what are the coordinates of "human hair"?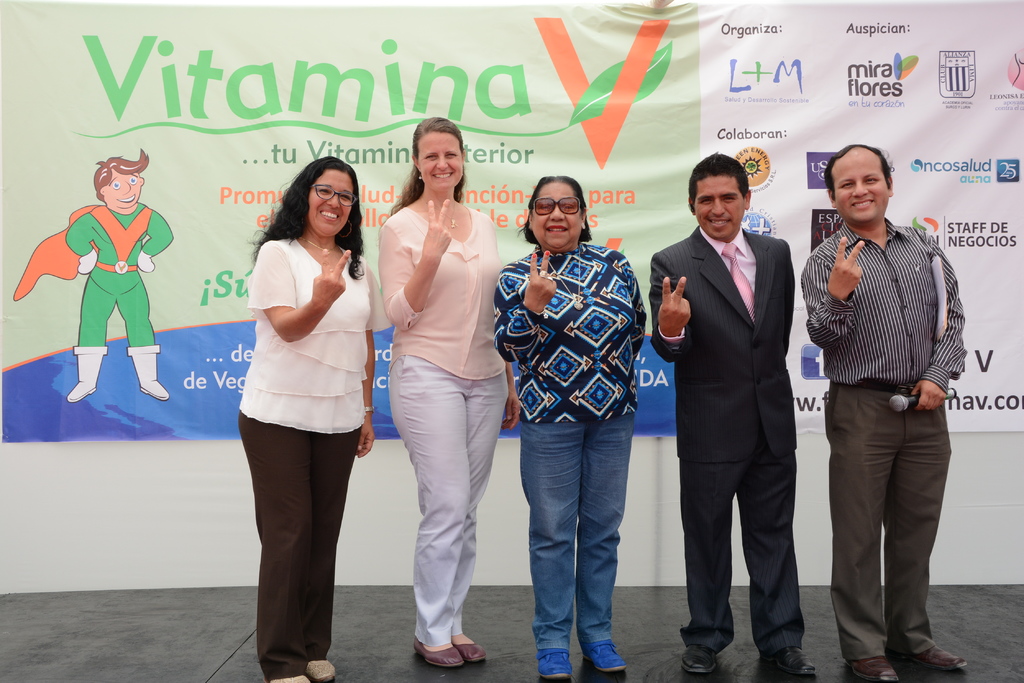
89,144,149,204.
